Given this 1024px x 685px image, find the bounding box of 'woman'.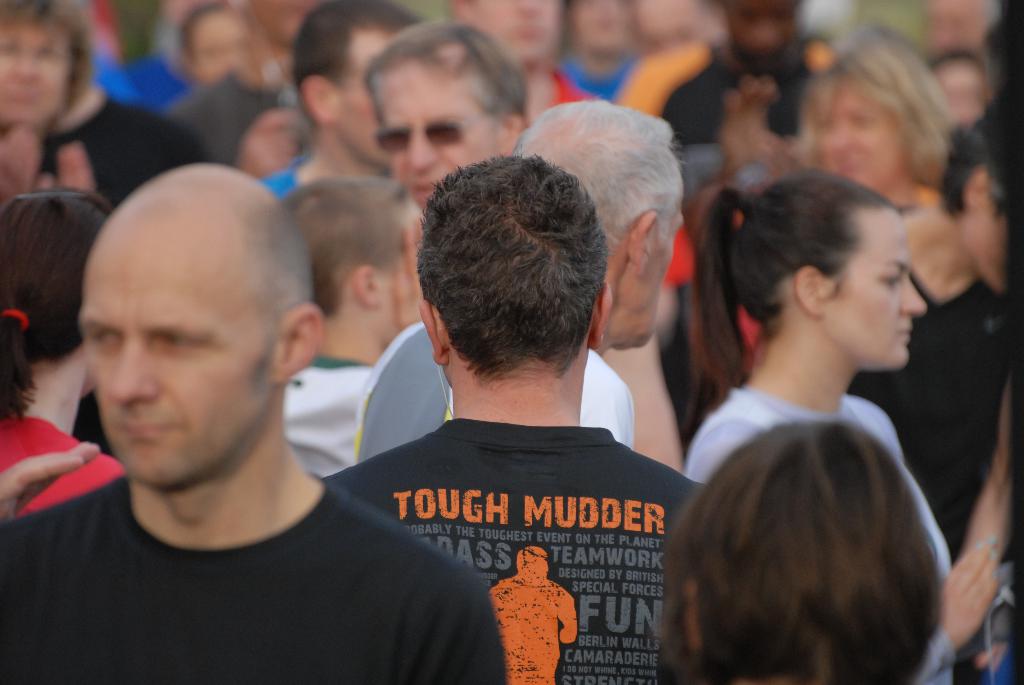
l=0, t=187, r=129, b=514.
